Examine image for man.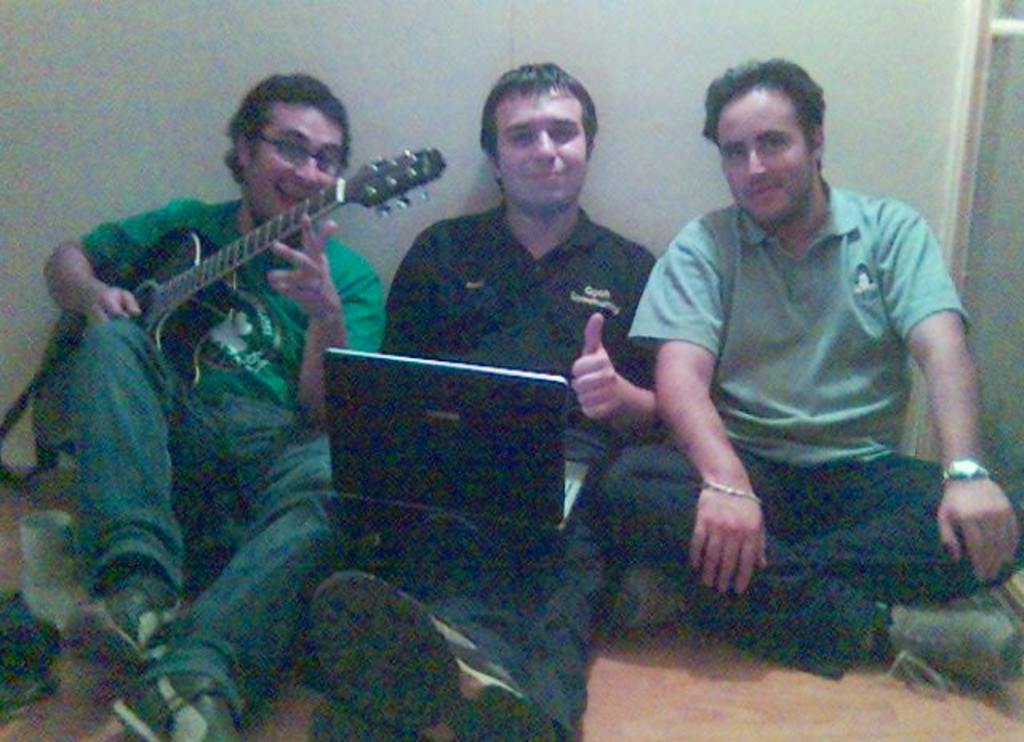
Examination result: Rect(38, 72, 392, 740).
